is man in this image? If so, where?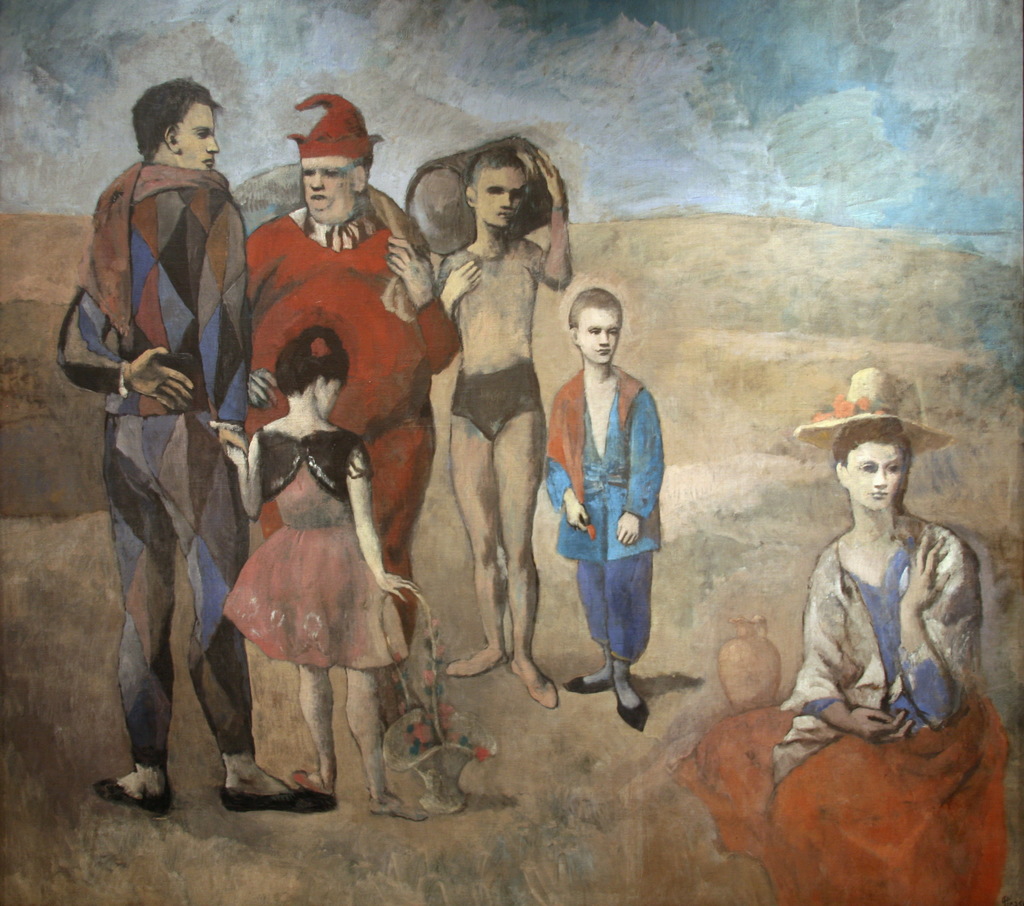
Yes, at bbox=[435, 147, 575, 706].
